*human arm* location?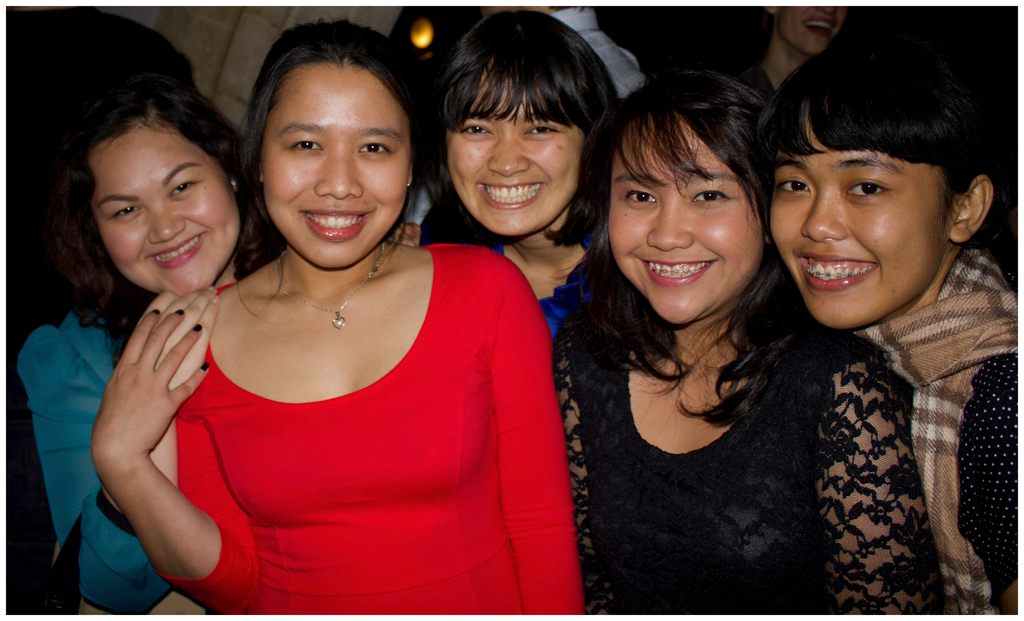
480:247:590:620
